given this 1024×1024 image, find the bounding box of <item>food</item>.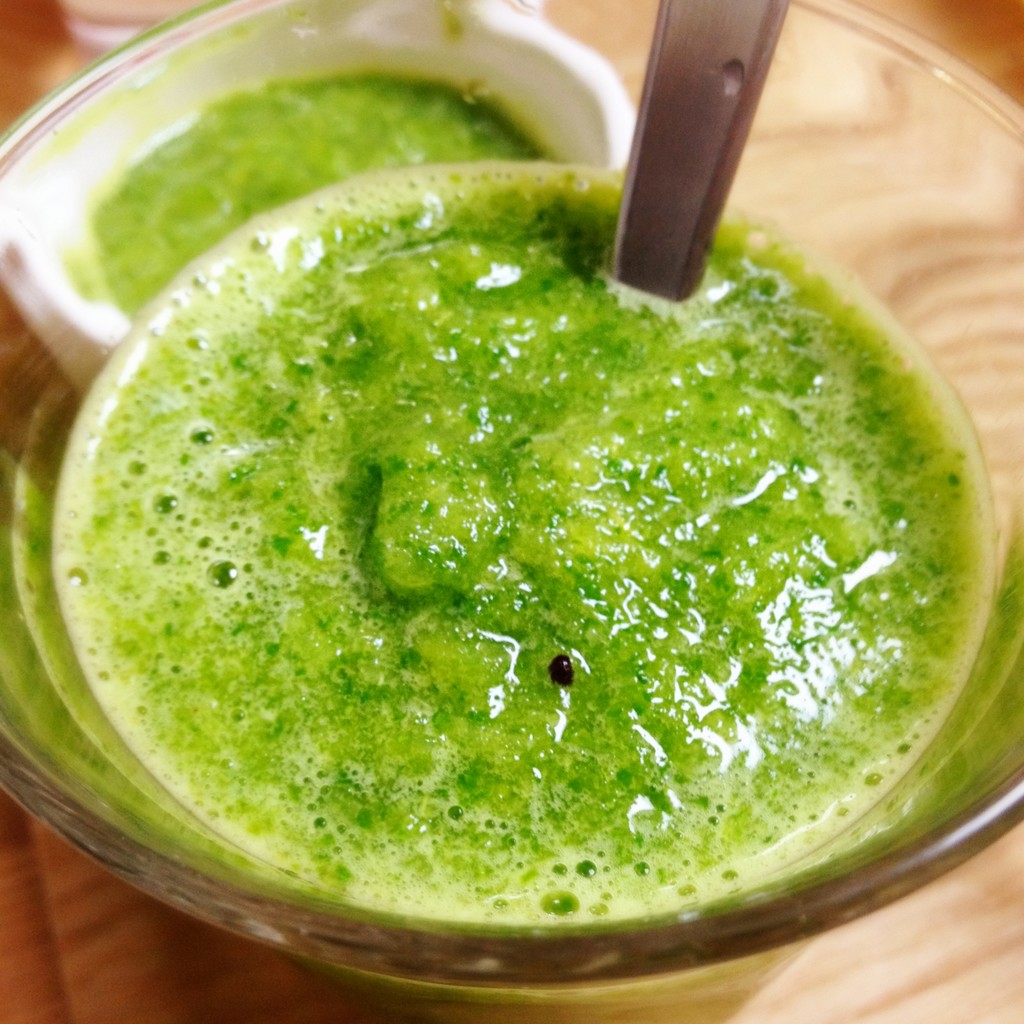
left=102, top=70, right=550, bottom=316.
